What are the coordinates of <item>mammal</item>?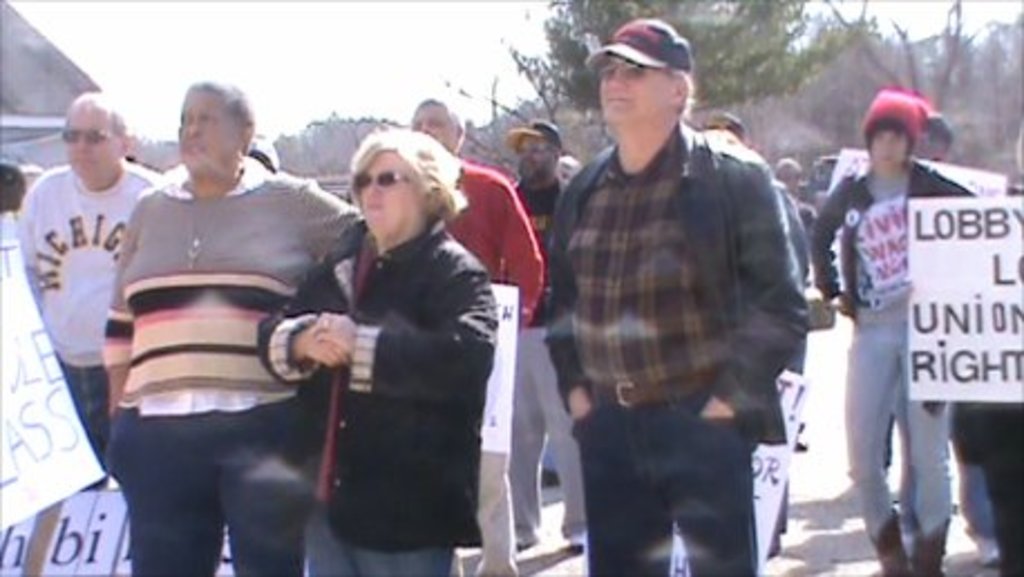
957, 119, 1022, 575.
